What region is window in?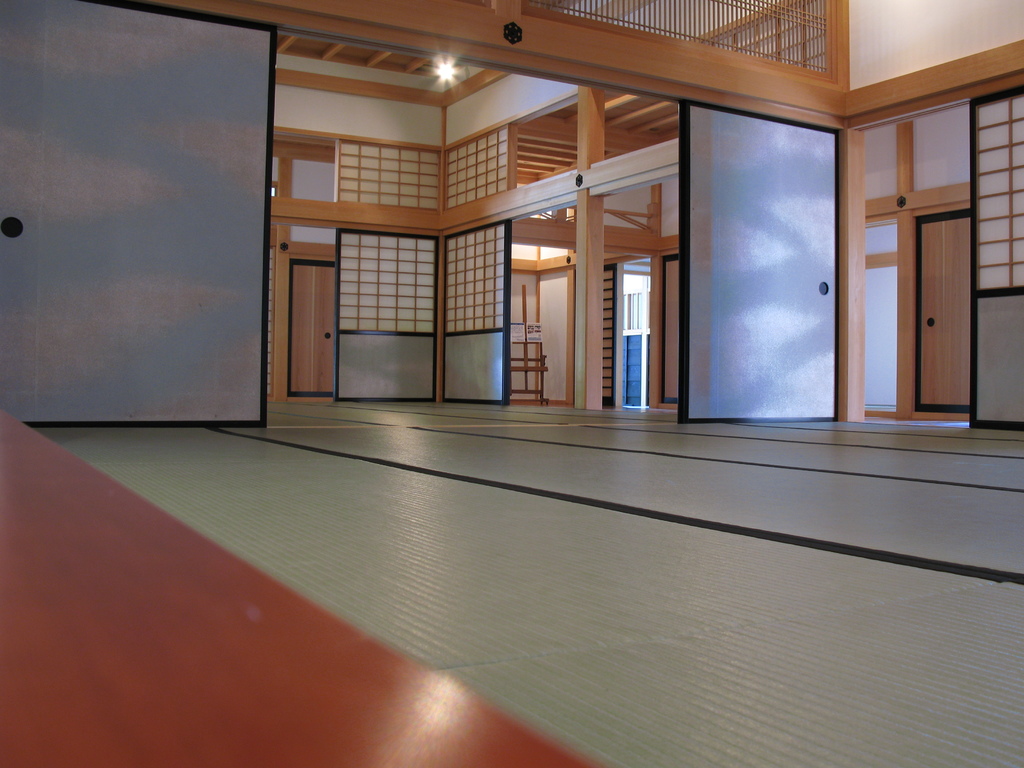
[left=289, top=161, right=339, bottom=201].
